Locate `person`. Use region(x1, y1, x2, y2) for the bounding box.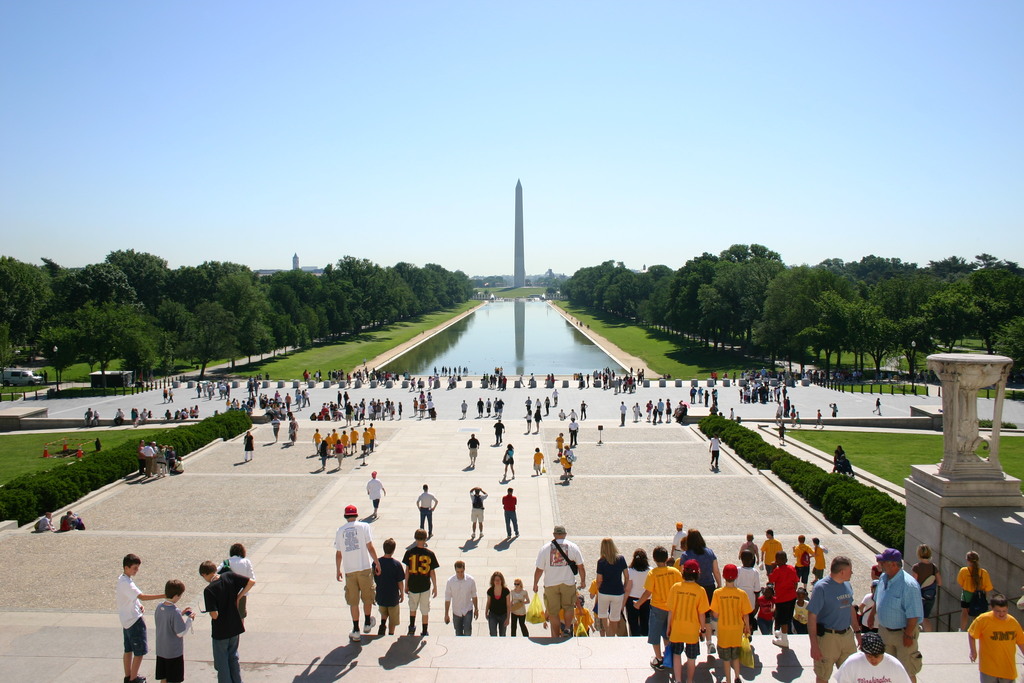
region(564, 445, 572, 476).
